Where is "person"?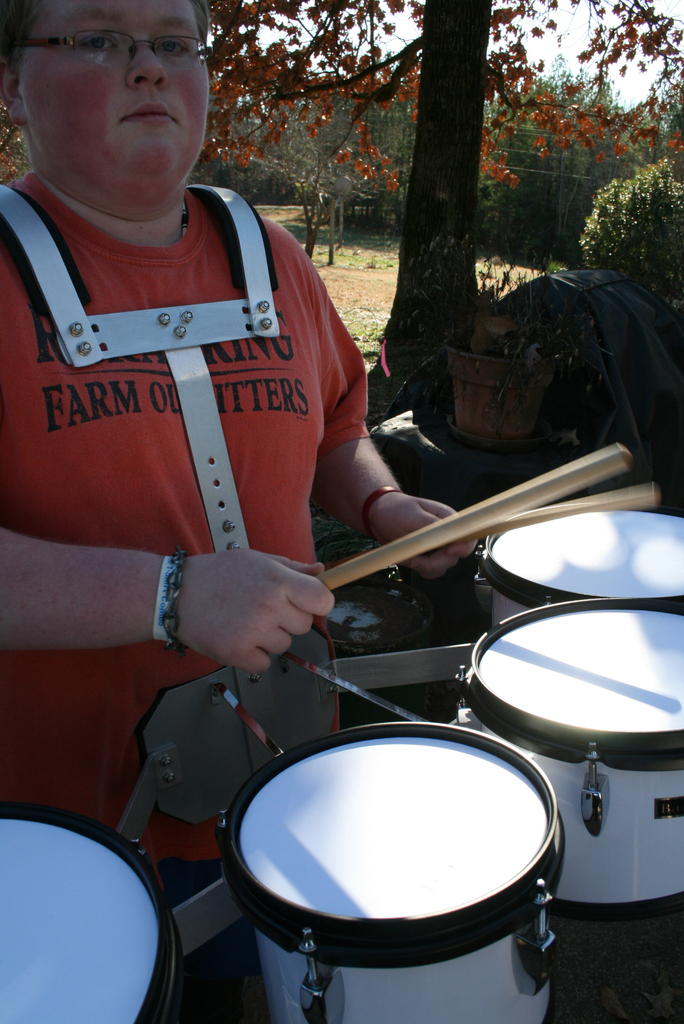
box(0, 0, 478, 872).
